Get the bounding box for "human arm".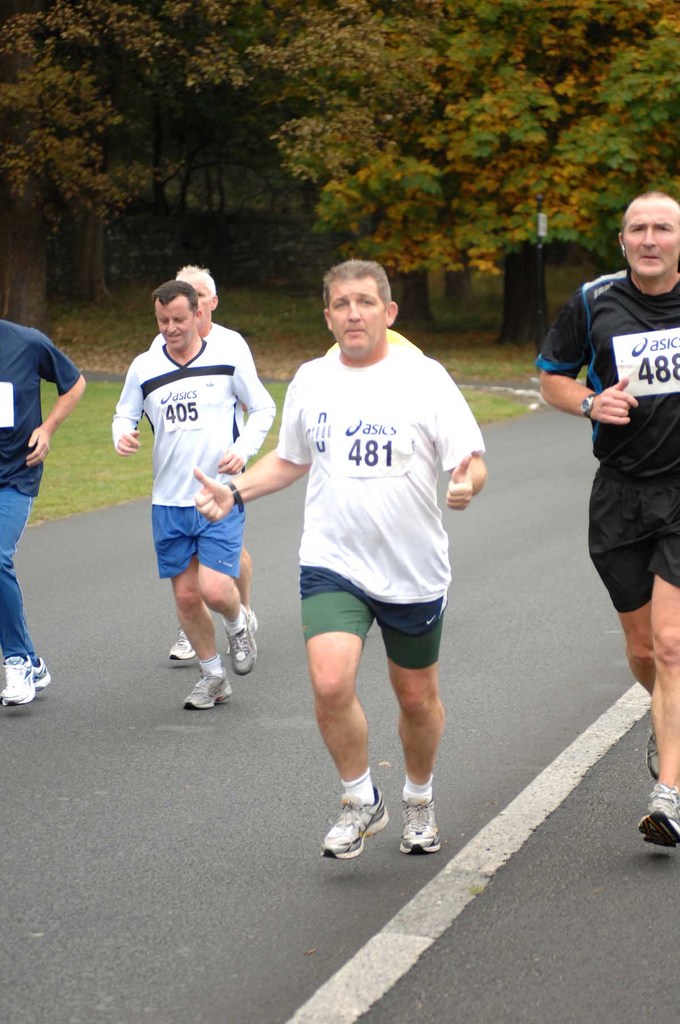
pyautogui.locateOnScreen(16, 363, 72, 461).
